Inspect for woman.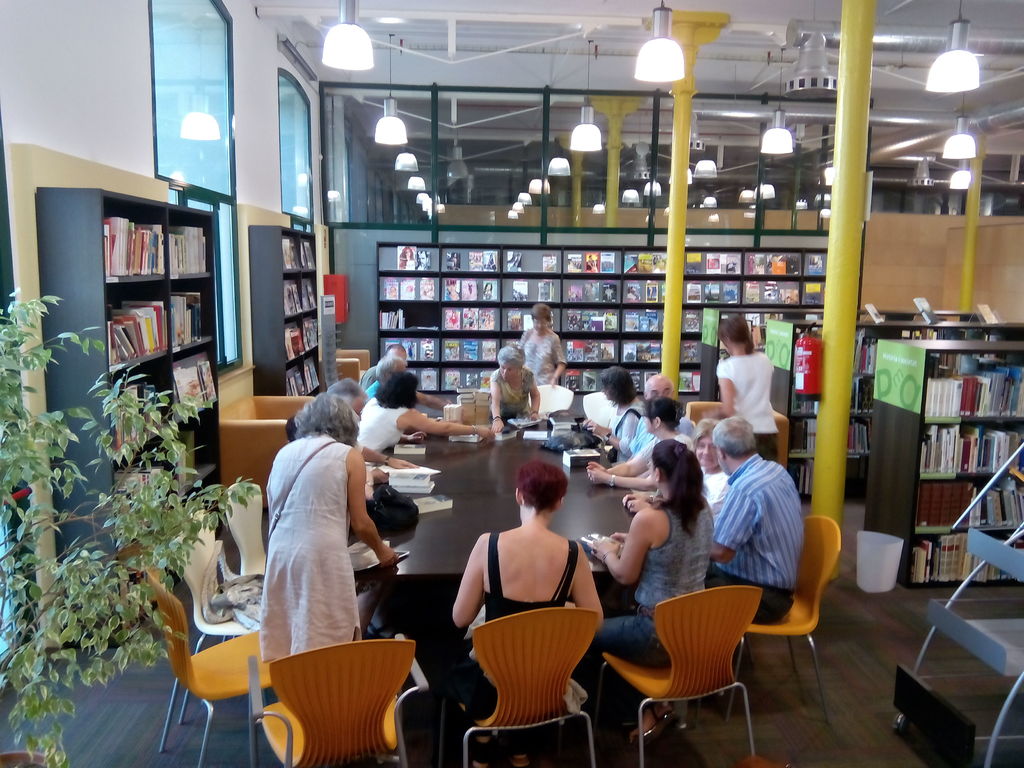
Inspection: Rect(245, 380, 387, 685).
